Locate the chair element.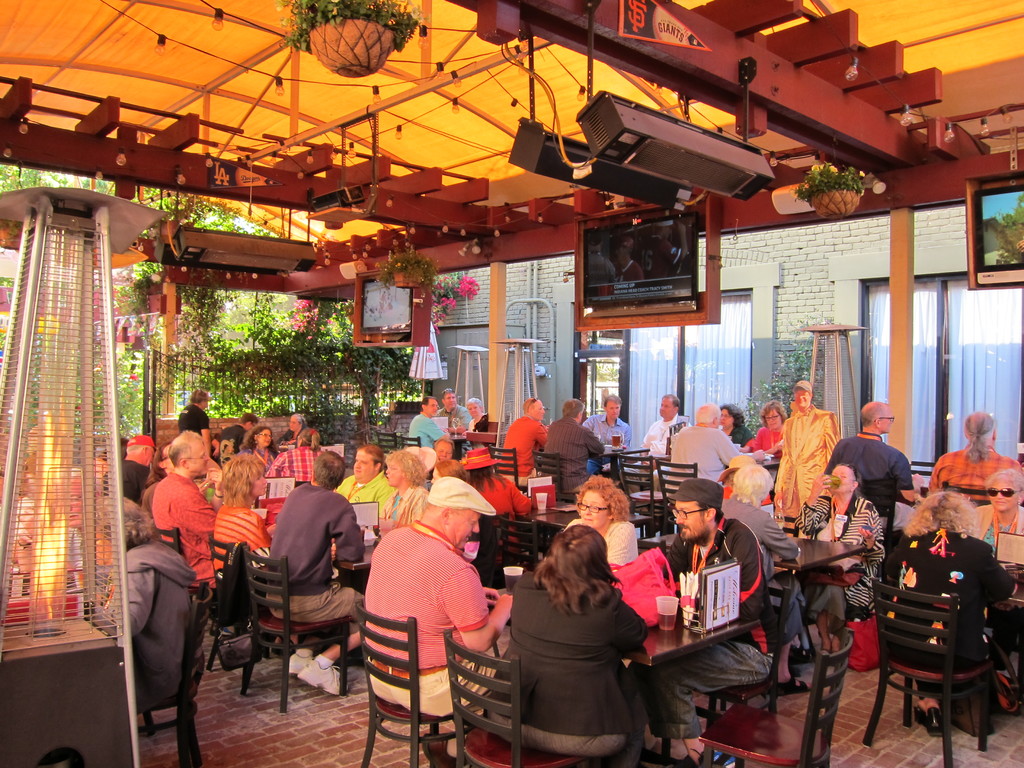
Element bbox: <box>448,630,592,767</box>.
